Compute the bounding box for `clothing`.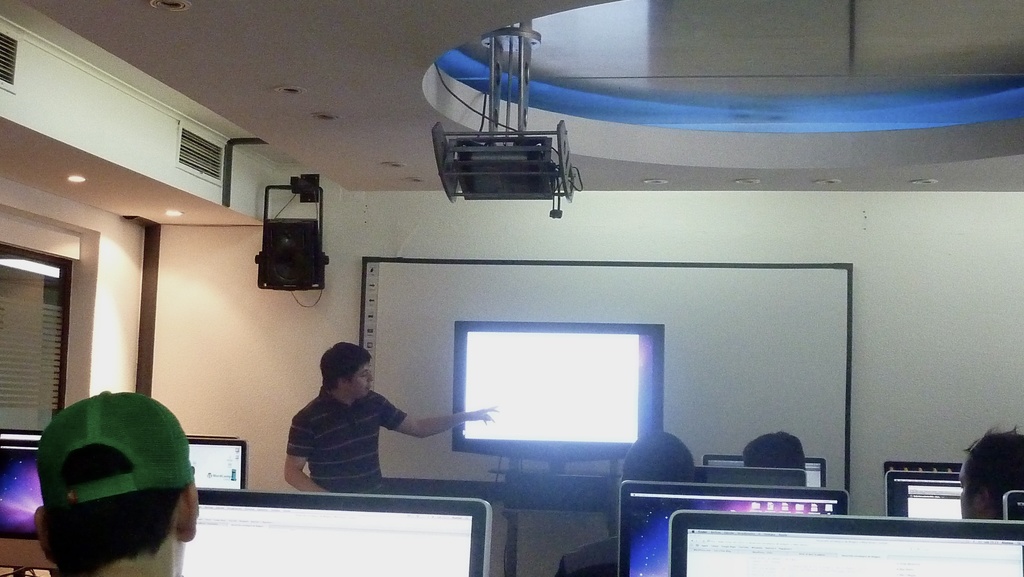
locate(286, 387, 408, 492).
